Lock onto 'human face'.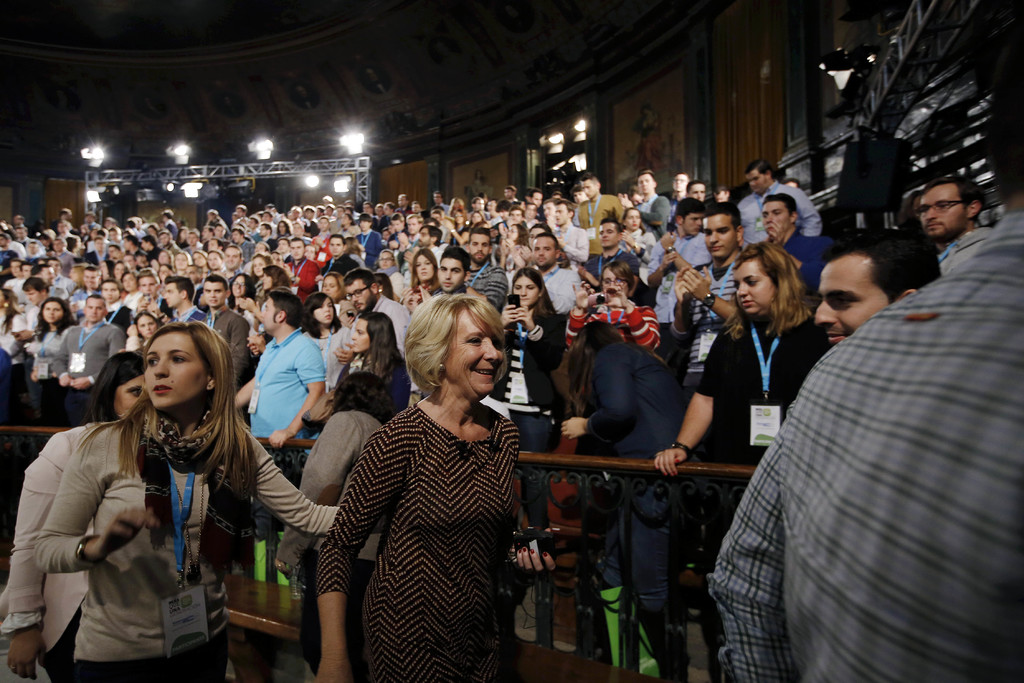
Locked: locate(261, 273, 273, 286).
